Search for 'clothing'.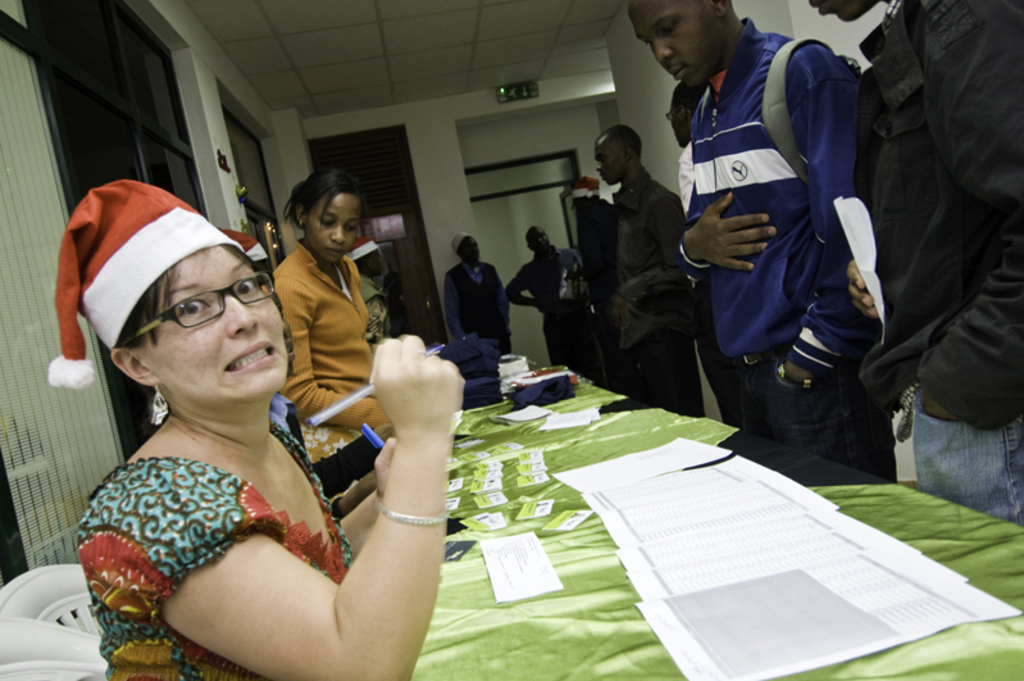
Found at [left=859, top=0, right=1023, bottom=514].
